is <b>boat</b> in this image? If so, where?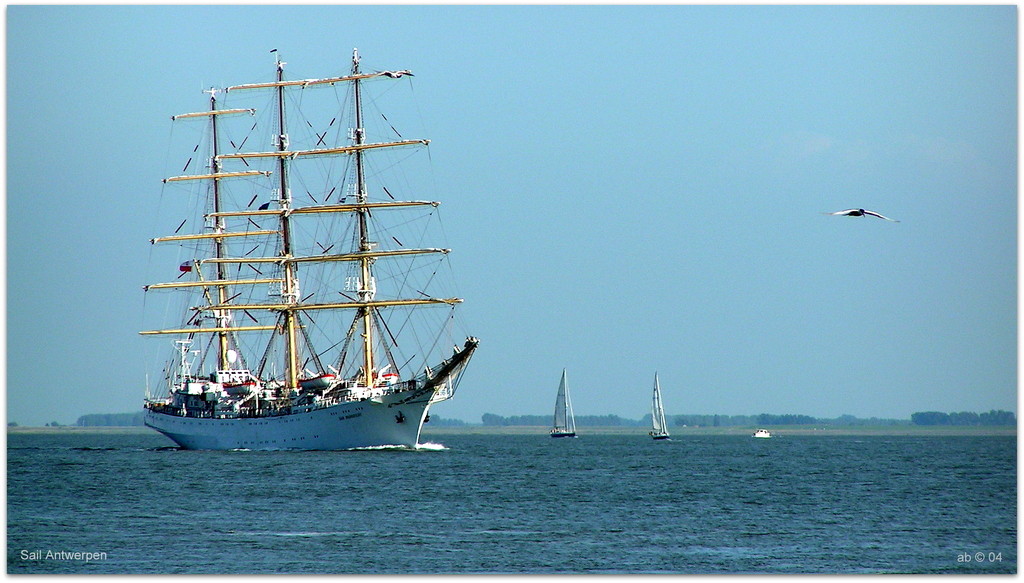
Yes, at Rect(546, 368, 585, 439).
